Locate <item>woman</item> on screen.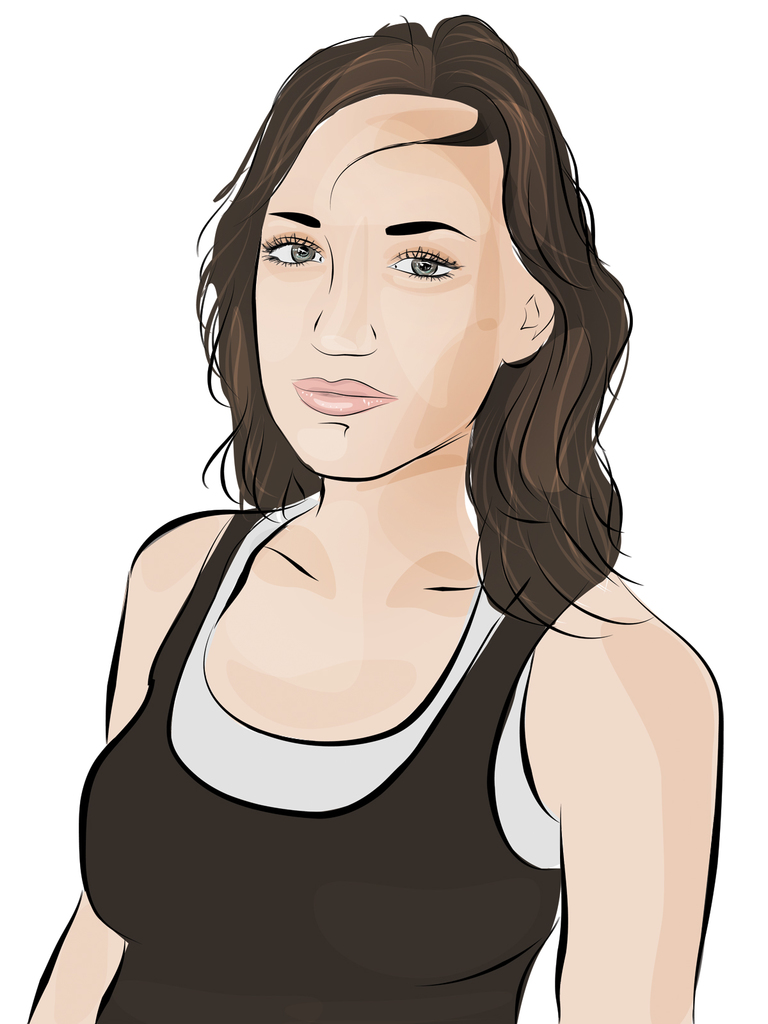
On screen at locate(63, 22, 717, 1001).
